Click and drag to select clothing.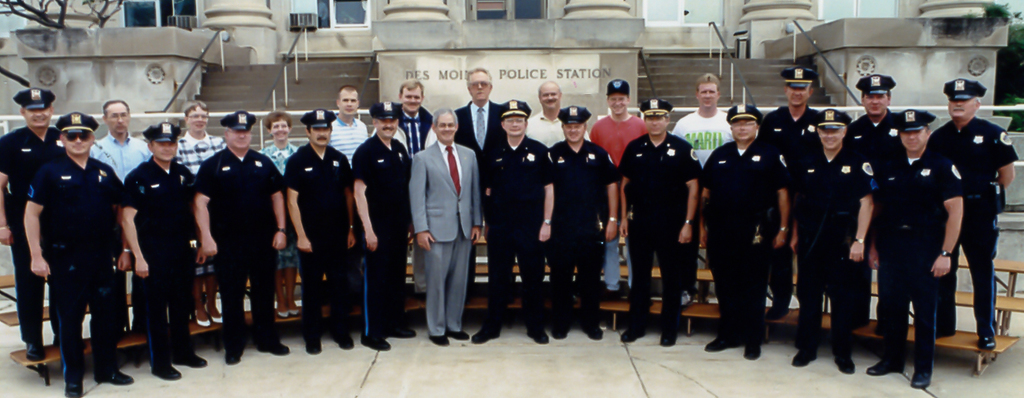
Selection: (left=701, top=140, right=788, bottom=347).
